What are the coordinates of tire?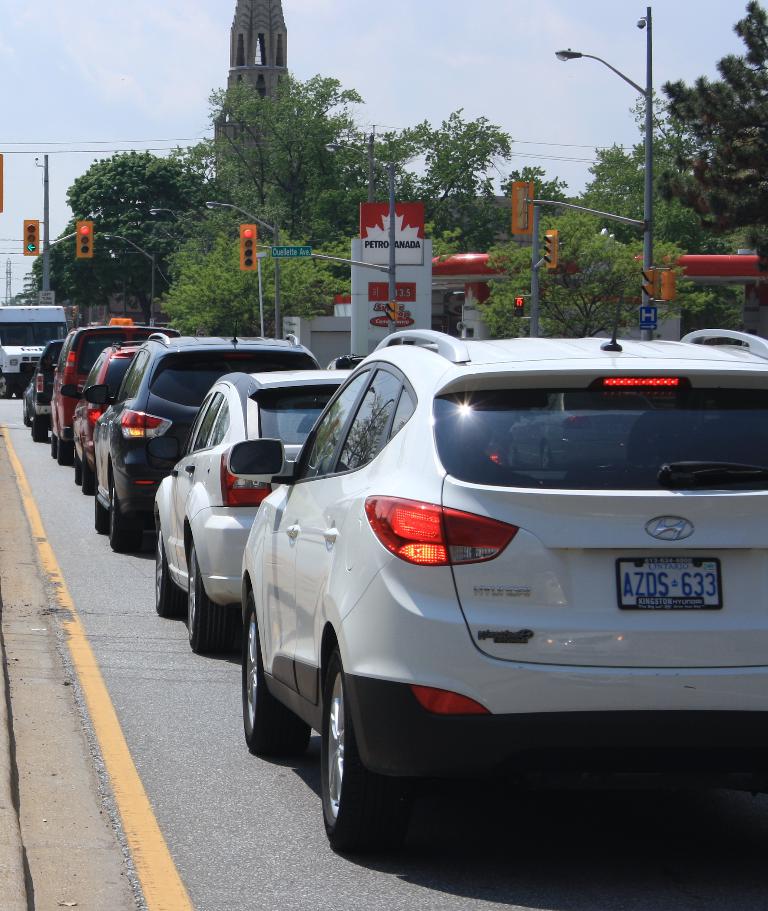
178, 545, 251, 659.
